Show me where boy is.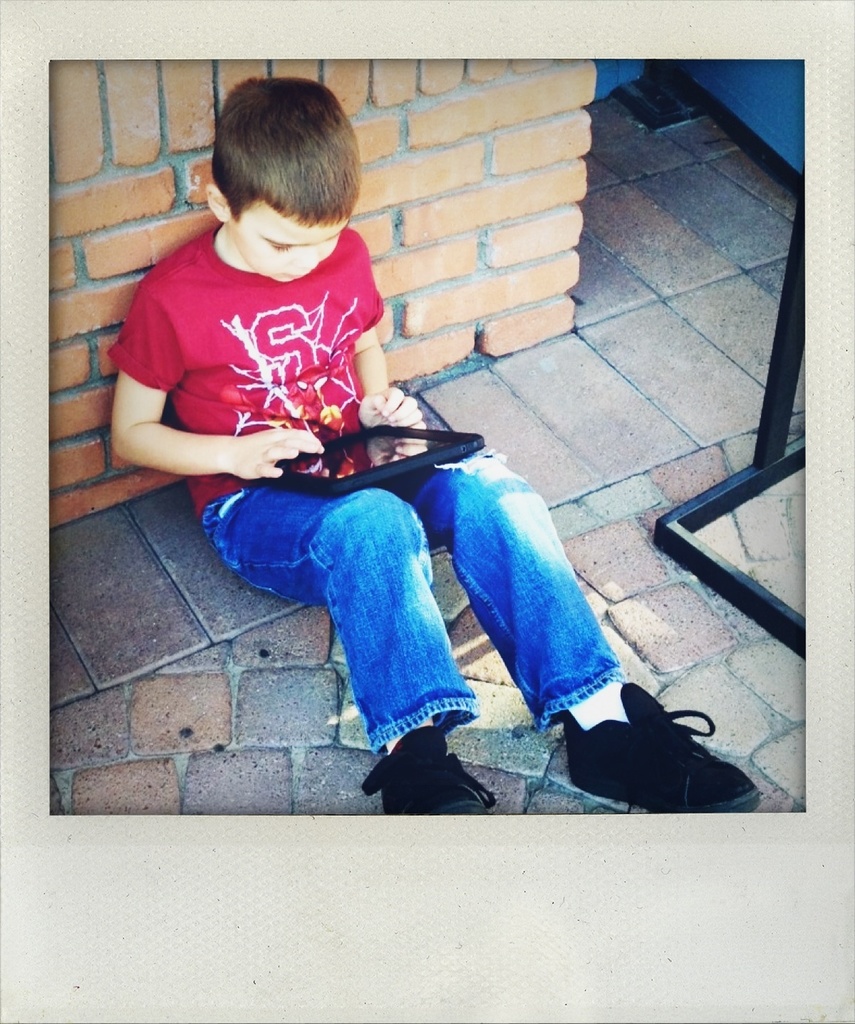
boy is at detection(105, 69, 623, 831).
